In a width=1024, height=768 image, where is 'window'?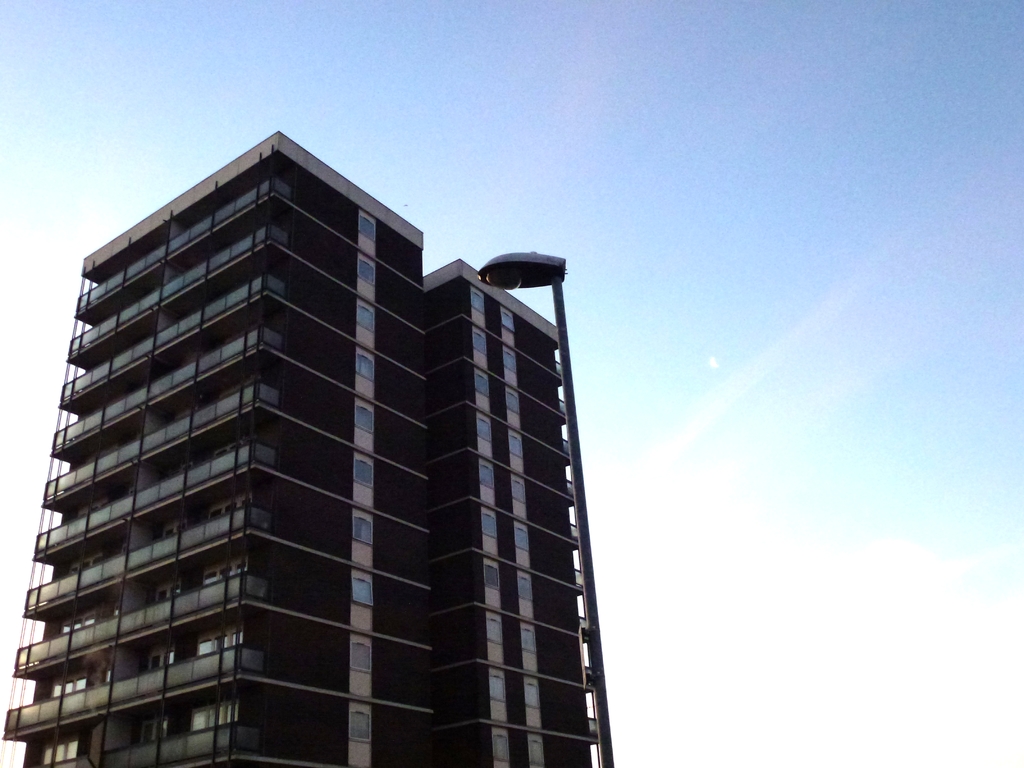
157:586:180:599.
